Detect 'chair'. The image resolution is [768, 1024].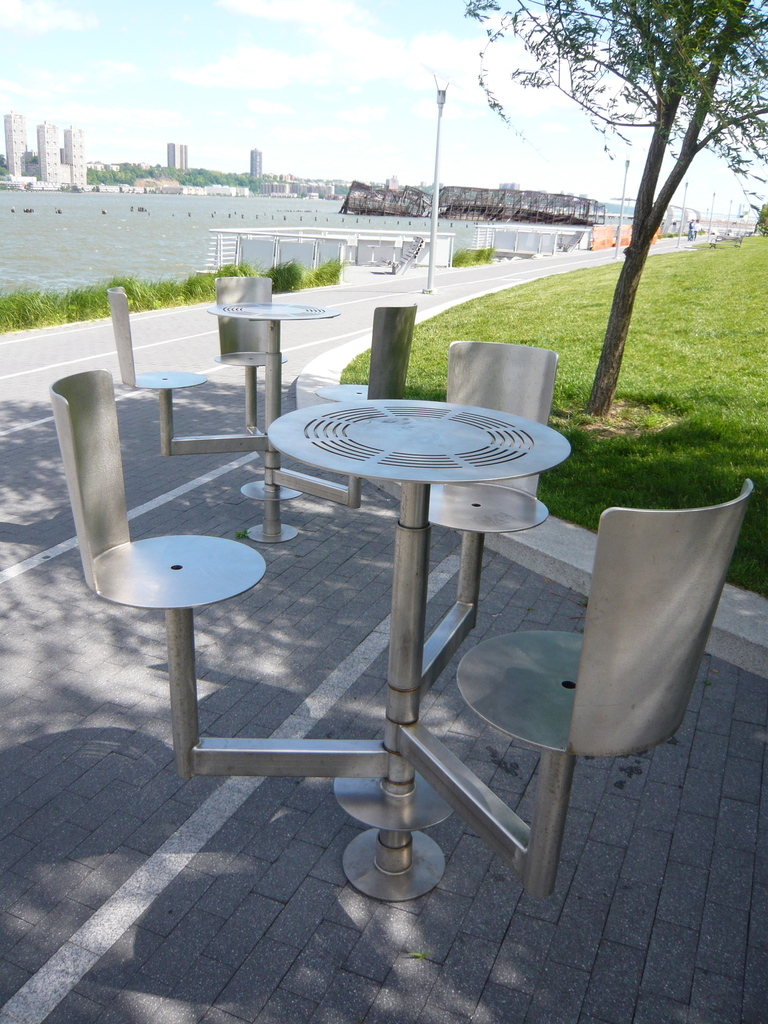
(212, 275, 275, 433).
